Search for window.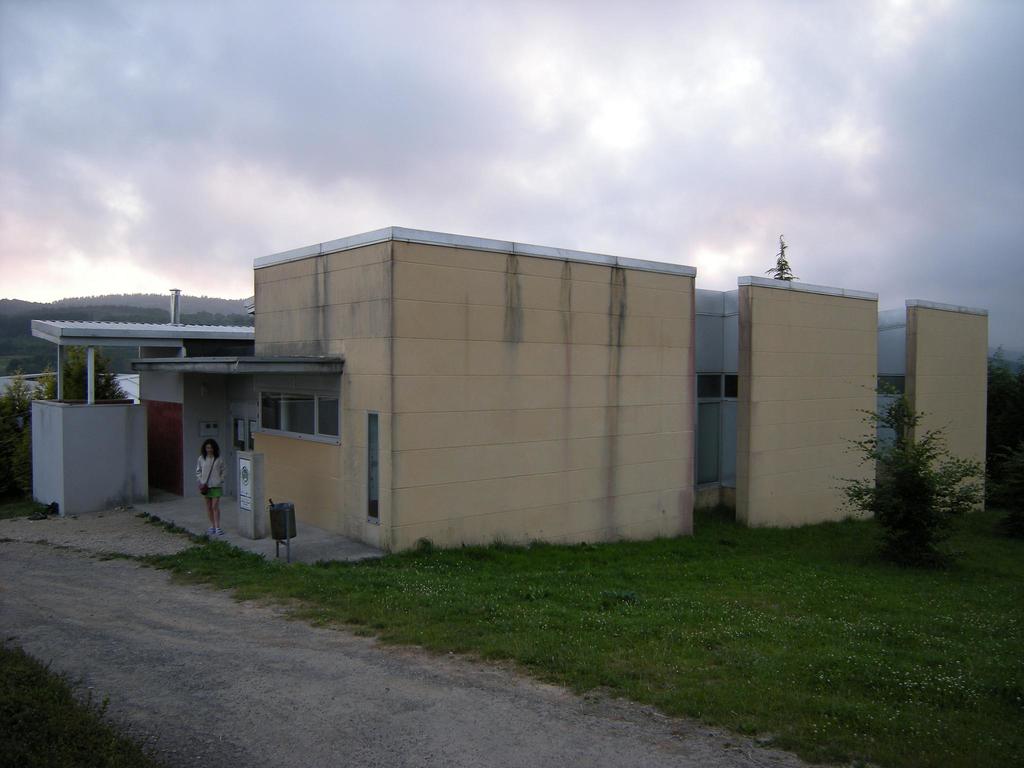
Found at (x1=305, y1=394, x2=340, y2=447).
